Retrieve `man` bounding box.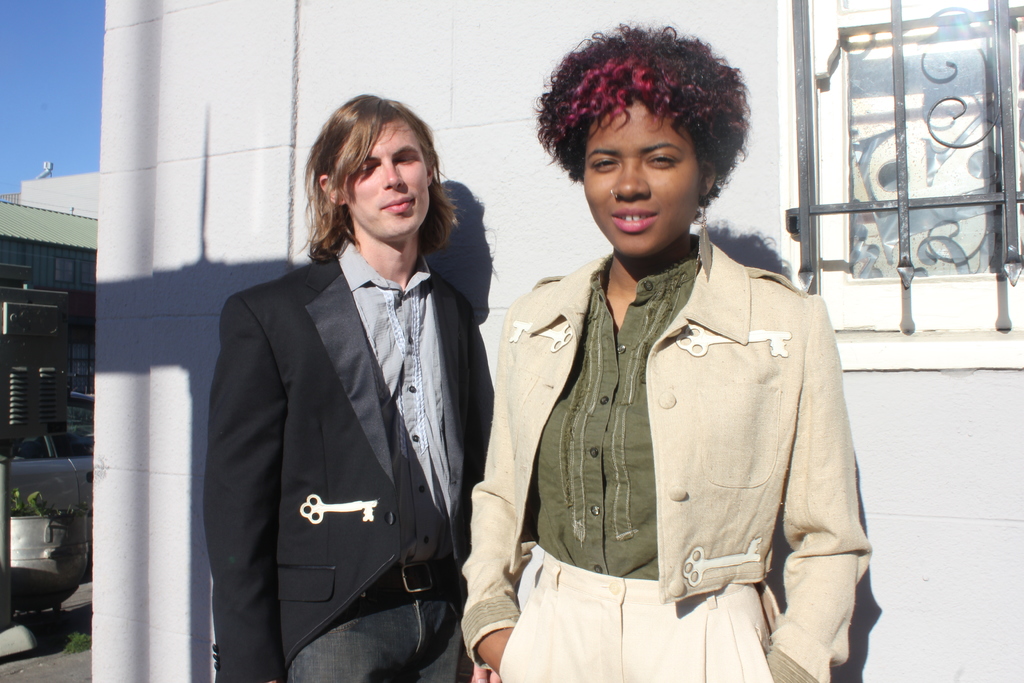
Bounding box: 192, 86, 499, 682.
